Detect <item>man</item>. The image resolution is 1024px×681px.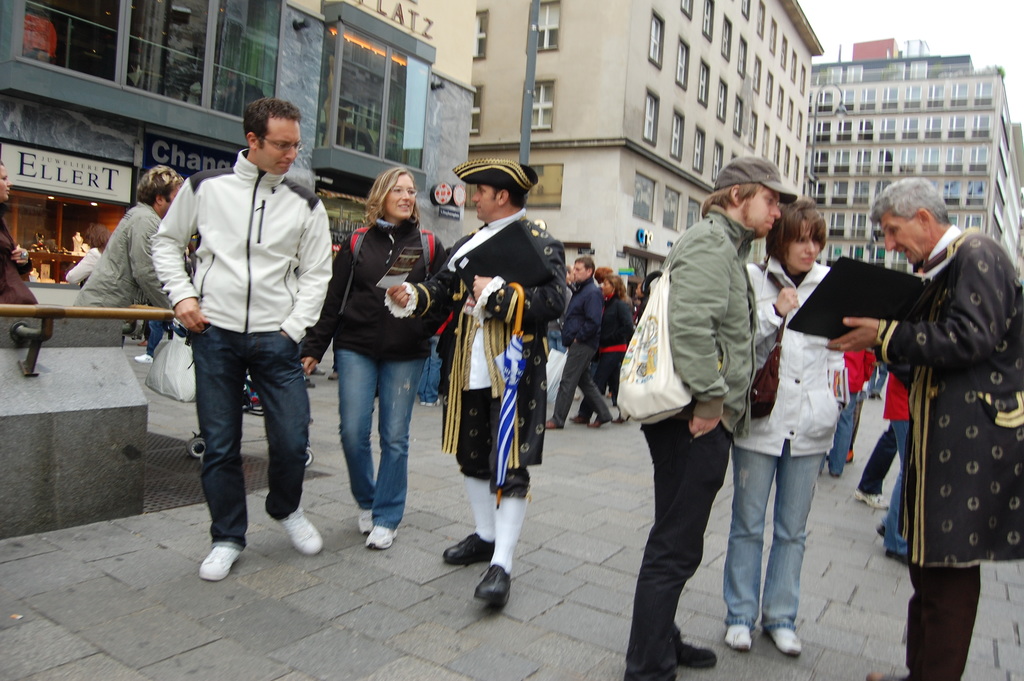
x1=881 y1=366 x2=909 y2=568.
